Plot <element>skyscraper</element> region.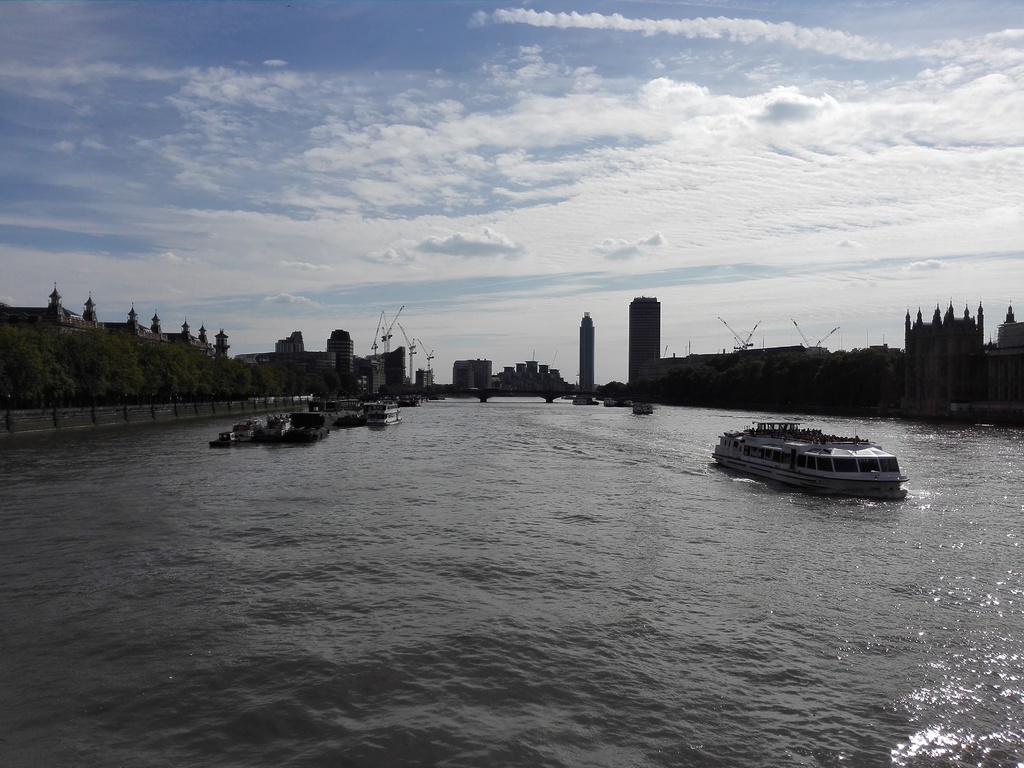
Plotted at [left=452, top=356, right=490, bottom=395].
